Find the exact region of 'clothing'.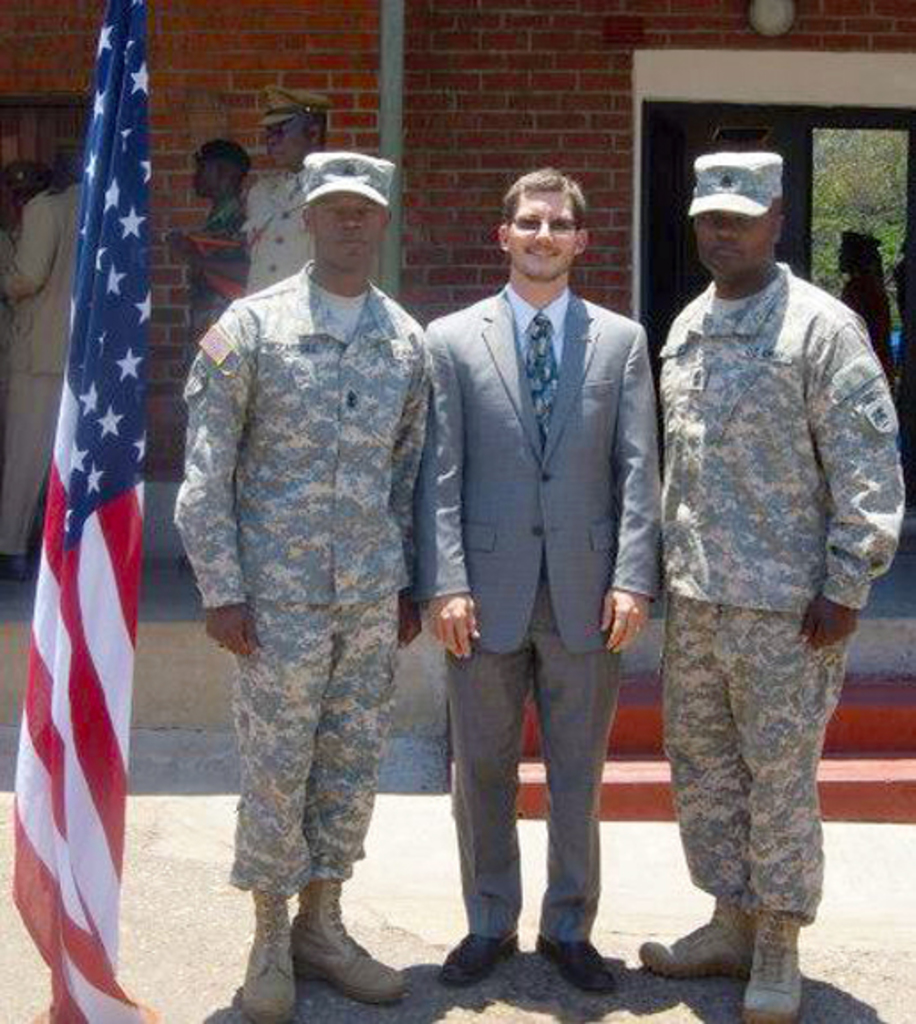
Exact region: rect(0, 373, 64, 583).
